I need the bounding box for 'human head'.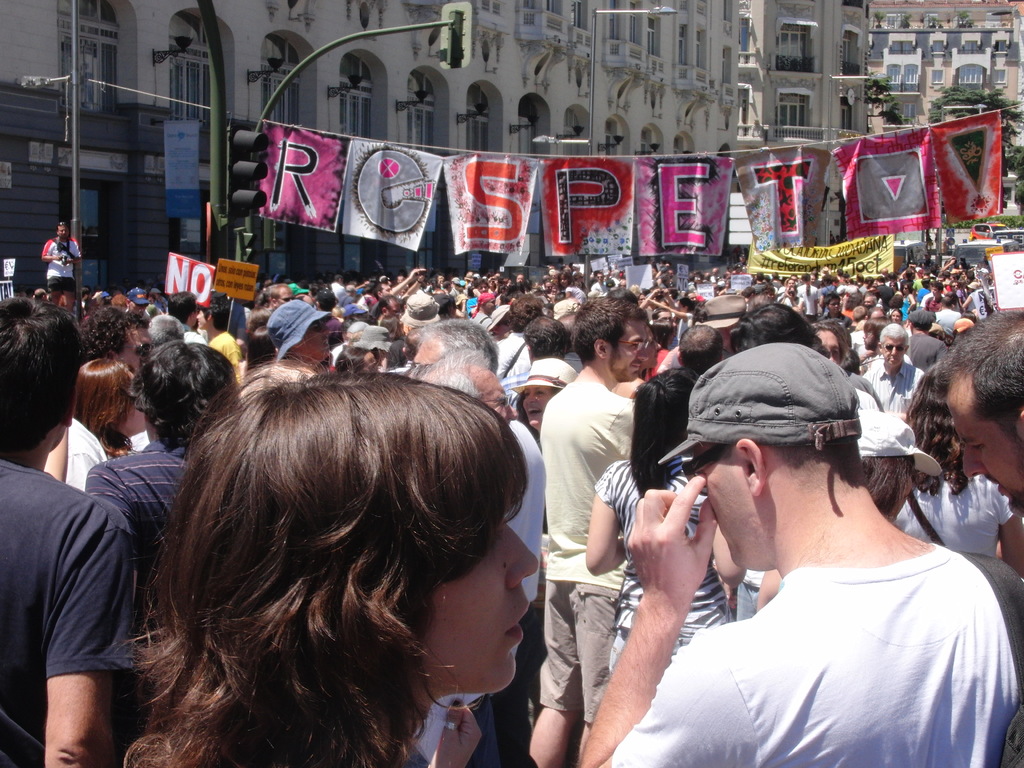
Here it is: (x1=129, y1=340, x2=241, y2=450).
